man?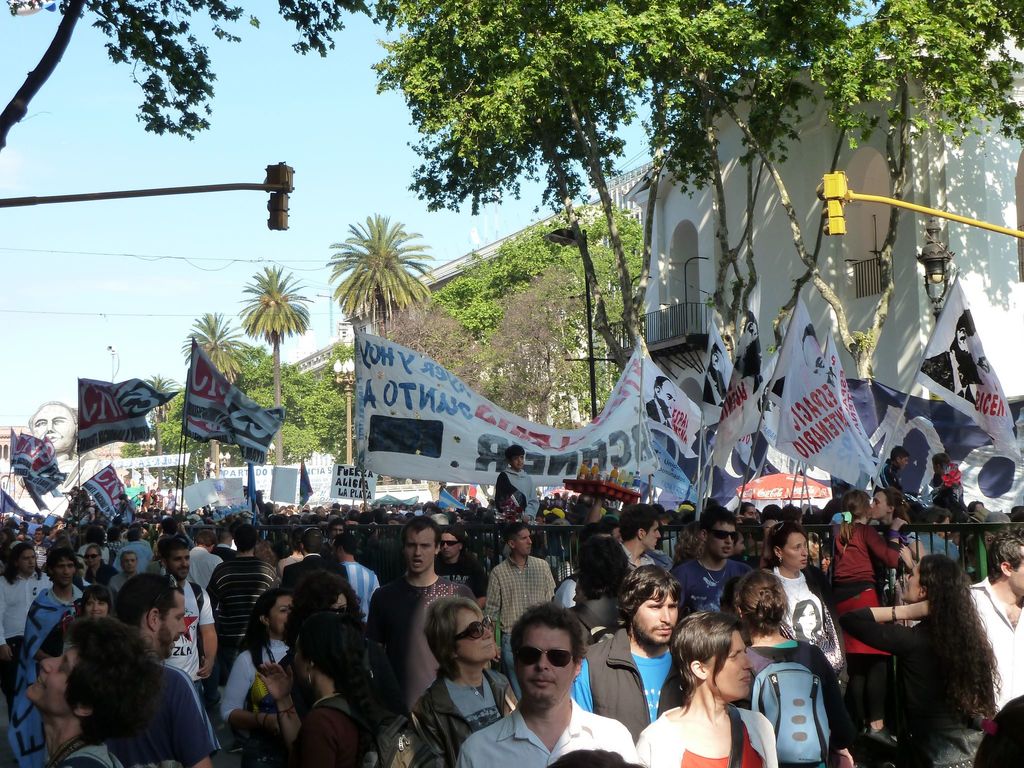
detection(115, 572, 225, 767)
